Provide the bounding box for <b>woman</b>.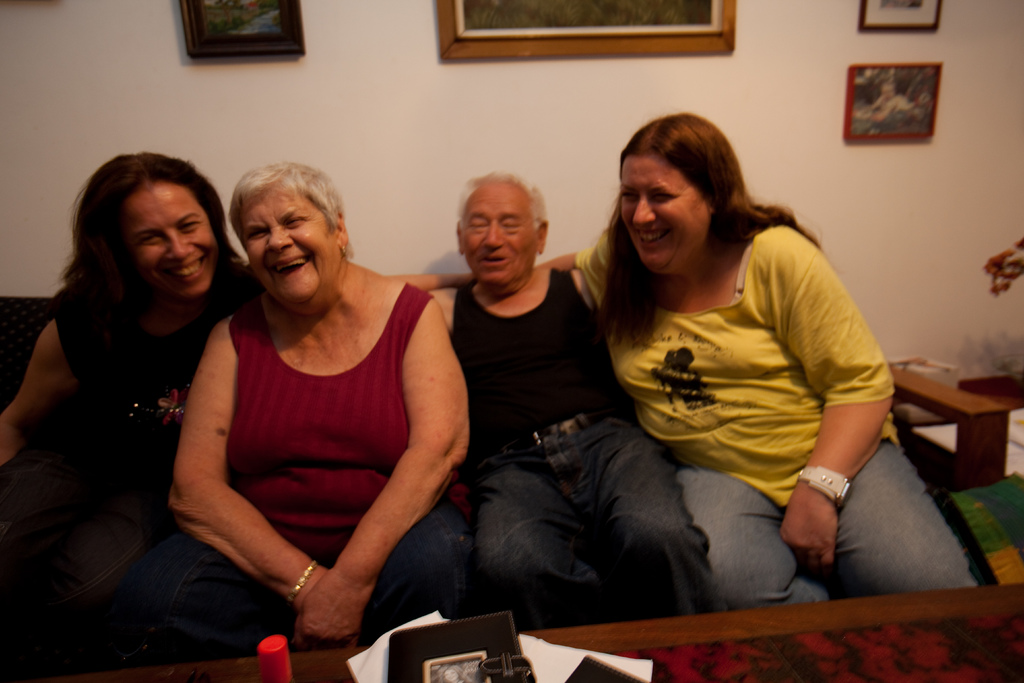
{"left": 120, "top": 158, "right": 483, "bottom": 675}.
